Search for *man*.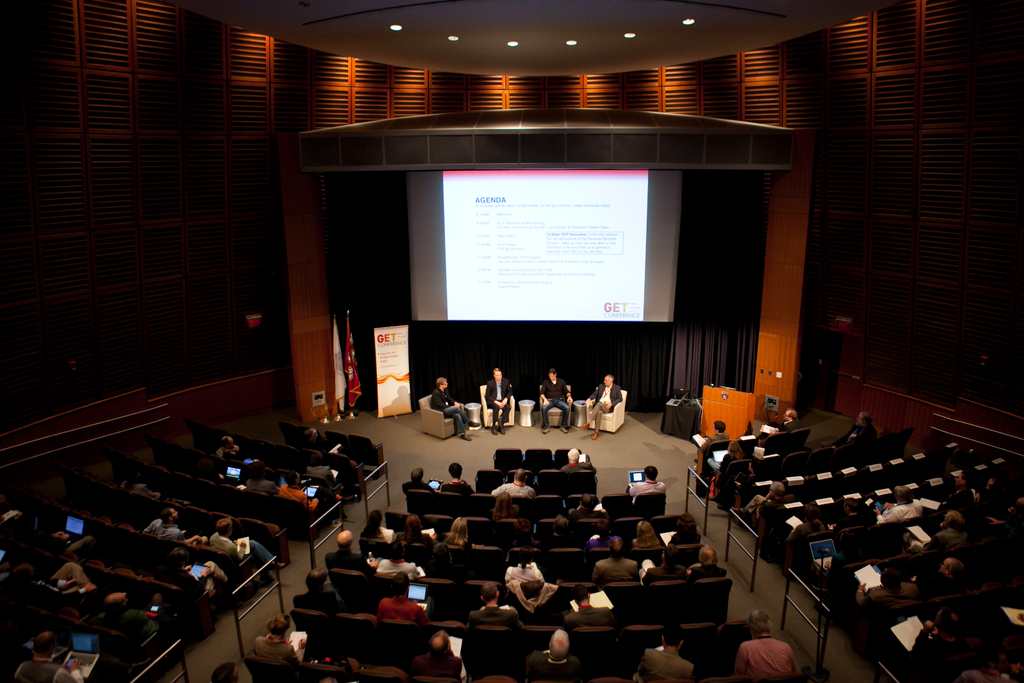
Found at x1=204, y1=657, x2=243, y2=682.
